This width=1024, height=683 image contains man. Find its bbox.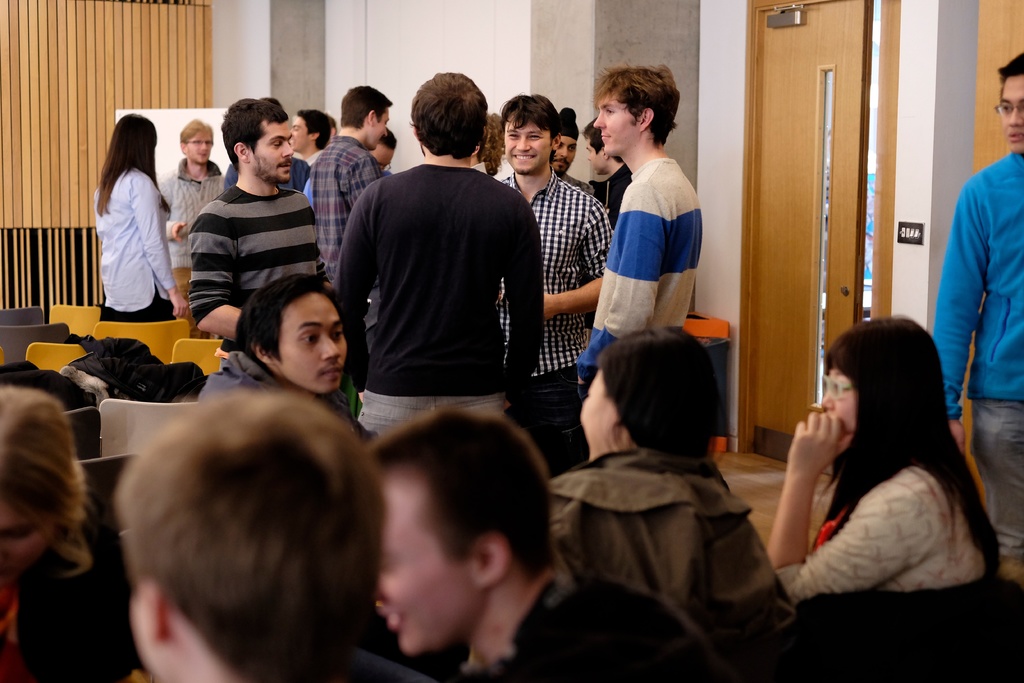
left=197, top=270, right=353, bottom=420.
